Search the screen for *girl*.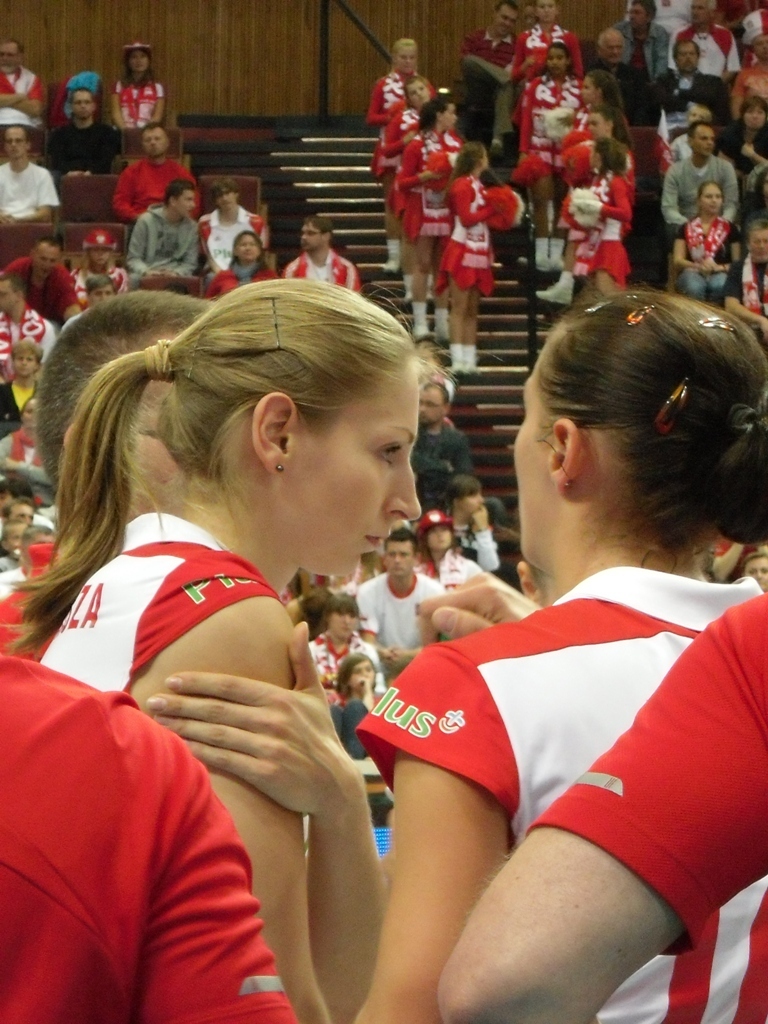
Found at [left=508, top=0, right=581, bottom=117].
